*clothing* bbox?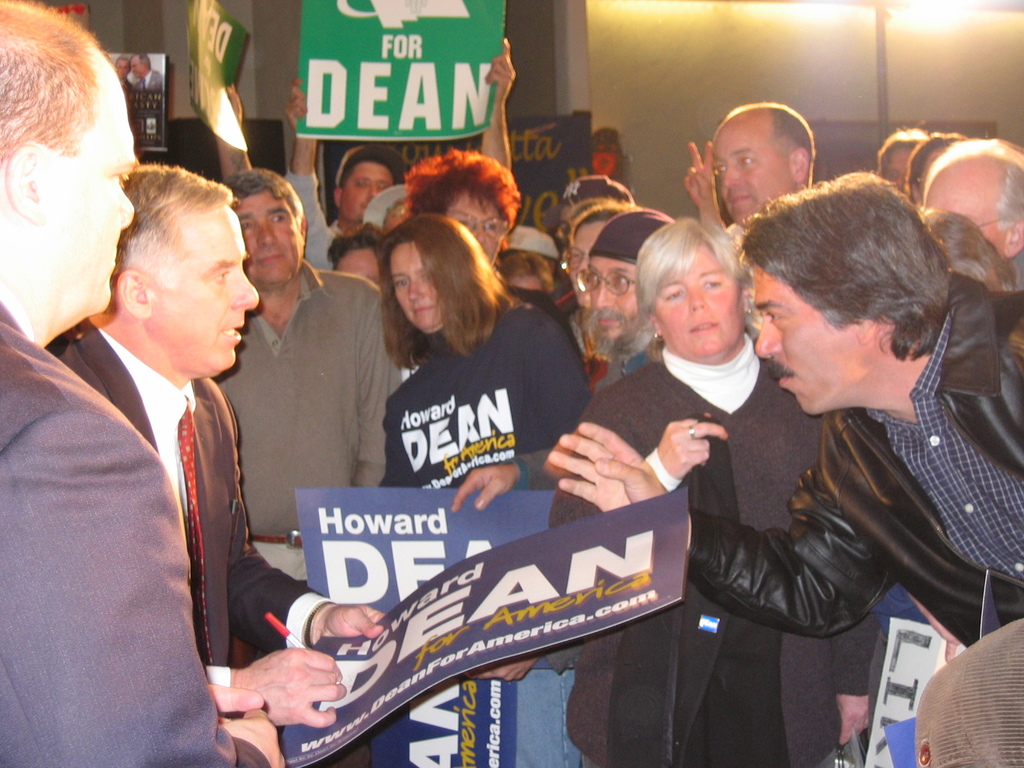
locate(212, 260, 387, 556)
